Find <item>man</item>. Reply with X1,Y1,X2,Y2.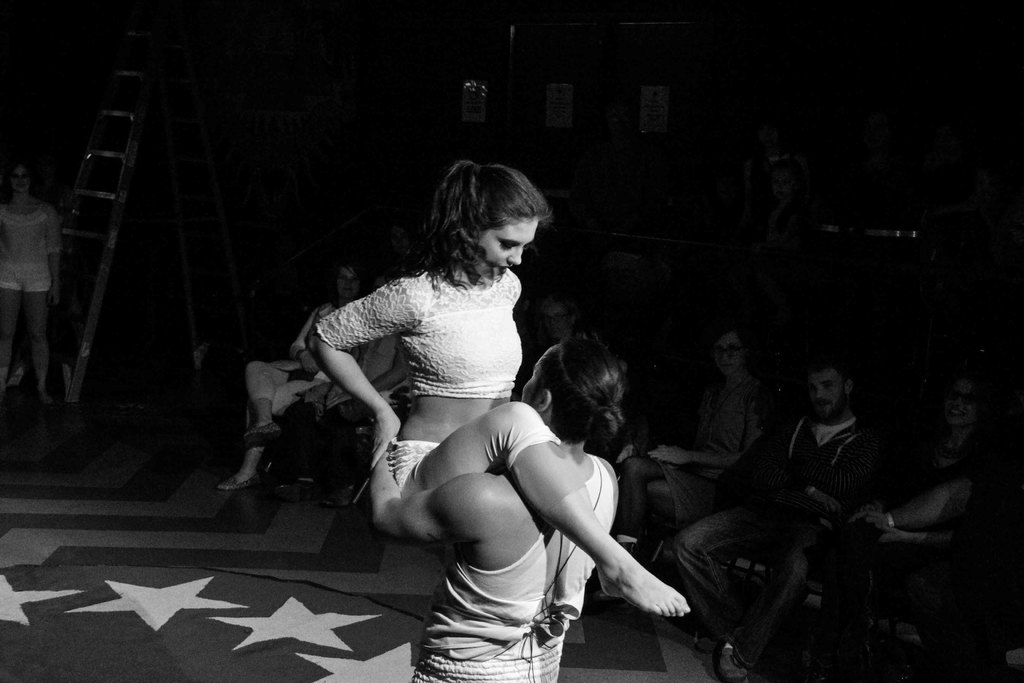
676,331,905,639.
